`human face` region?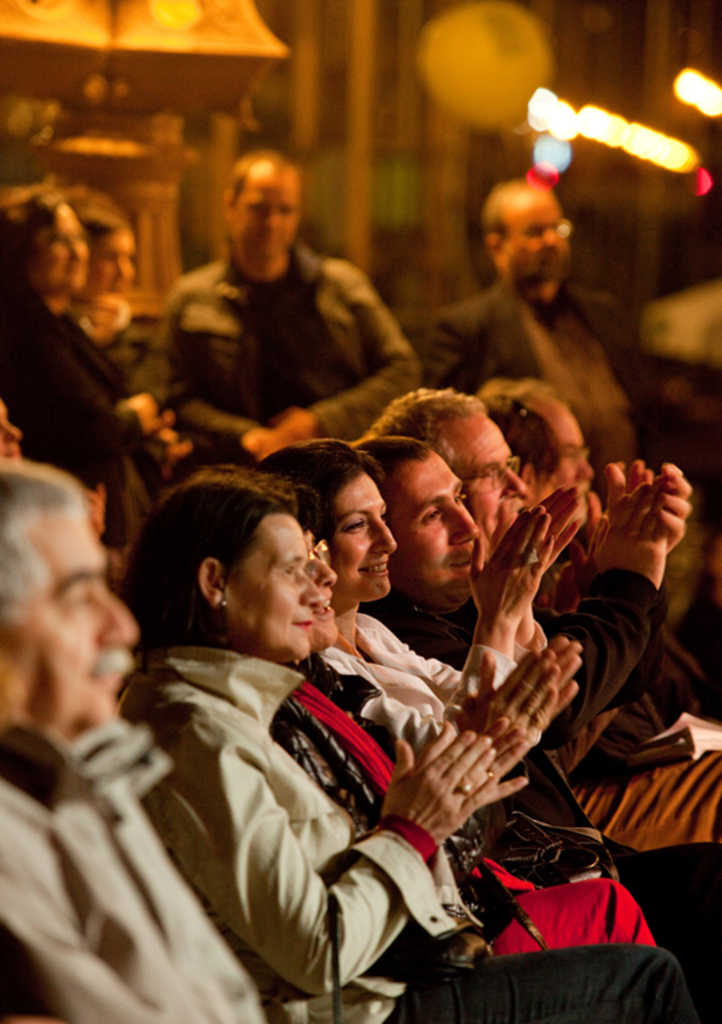
box=[508, 173, 583, 284]
